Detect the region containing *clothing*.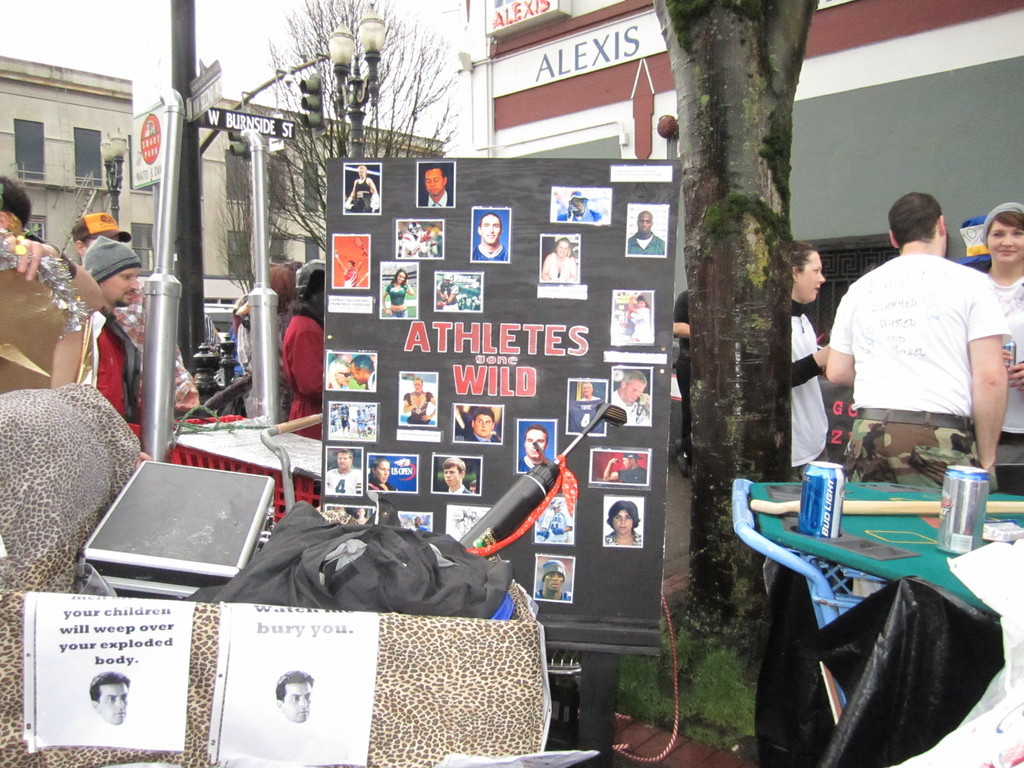
detection(580, 395, 602, 400).
